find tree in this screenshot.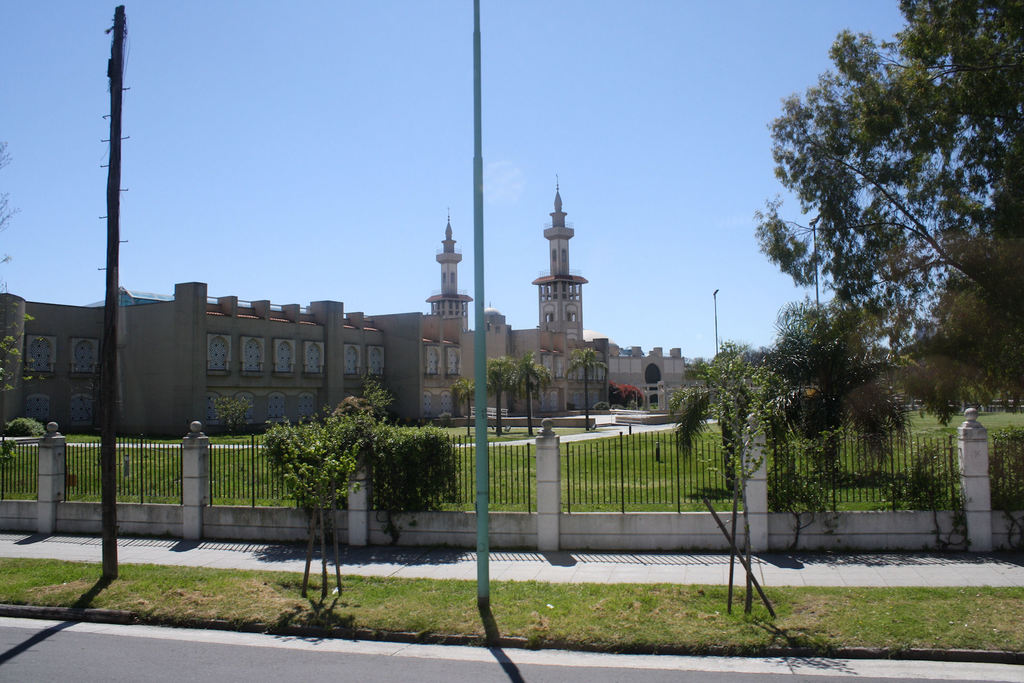
The bounding box for tree is region(566, 346, 606, 434).
